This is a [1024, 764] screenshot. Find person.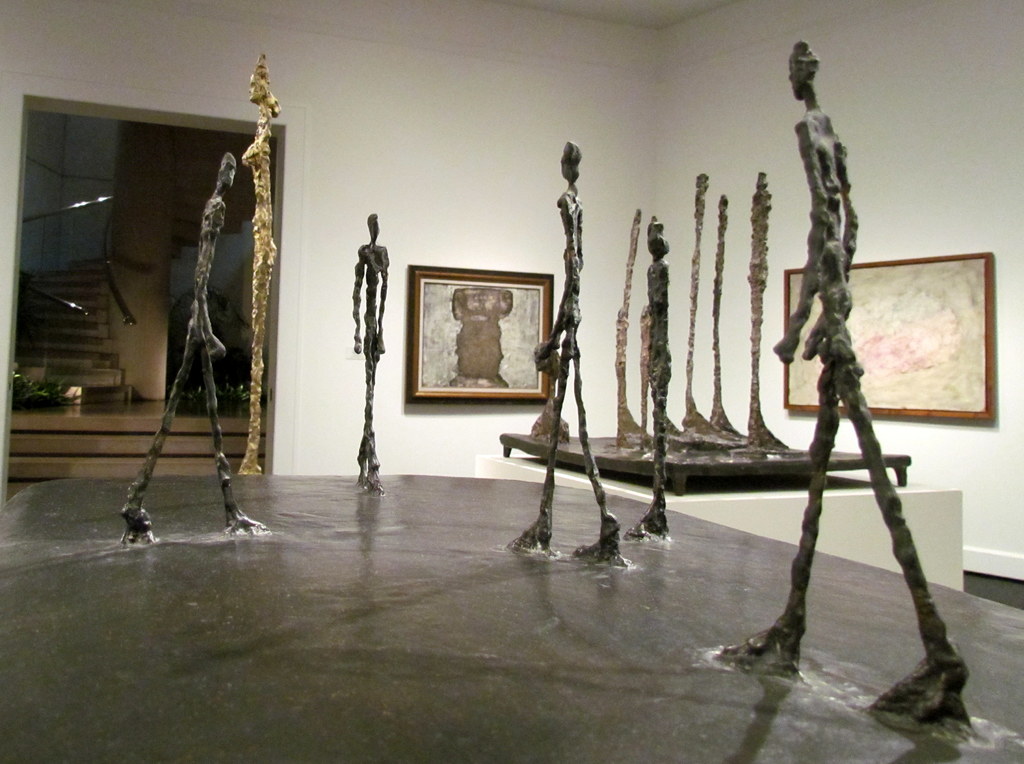
Bounding box: pyautogui.locateOnScreen(716, 40, 972, 733).
